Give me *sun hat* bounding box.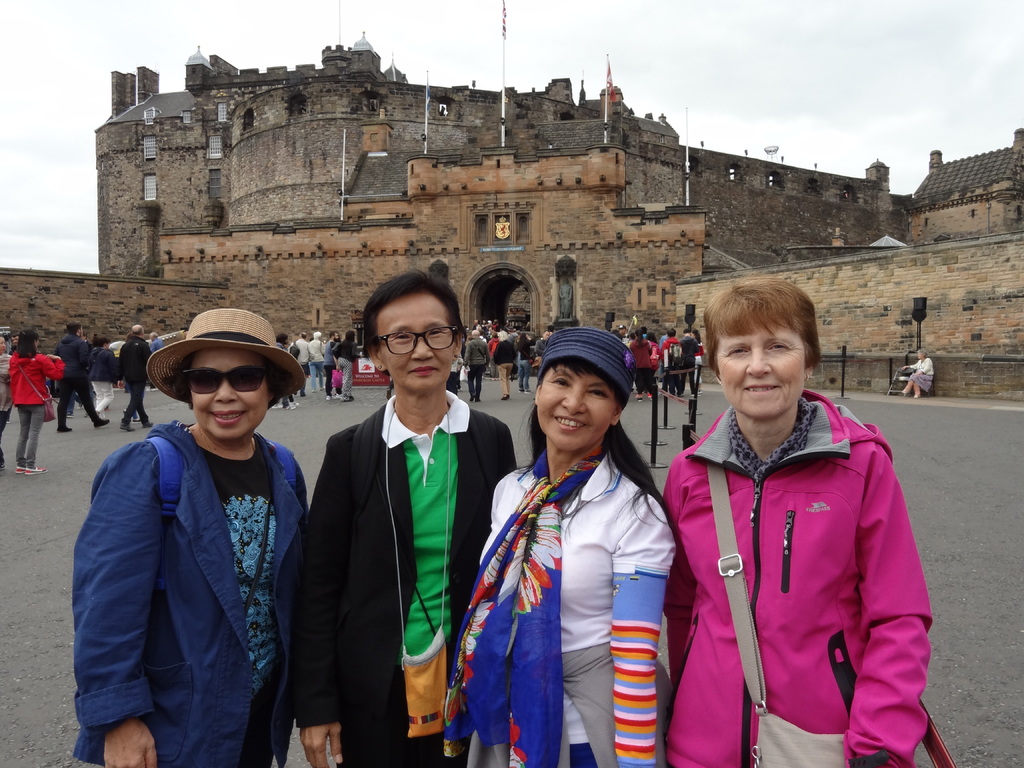
l=144, t=301, r=309, b=406.
